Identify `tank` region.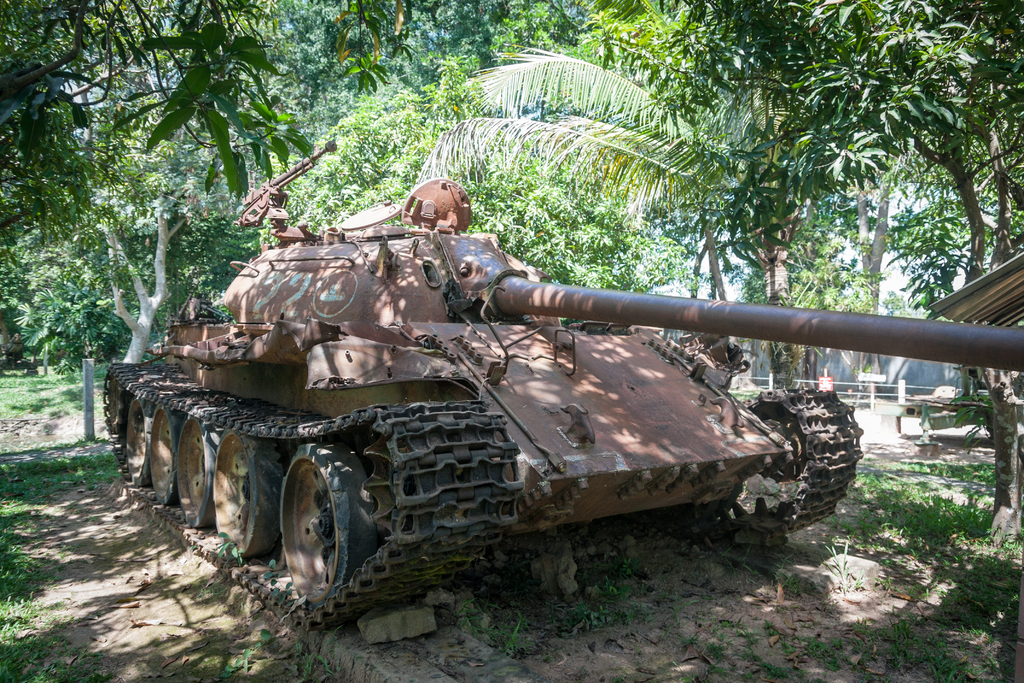
Region: [104,138,1023,626].
